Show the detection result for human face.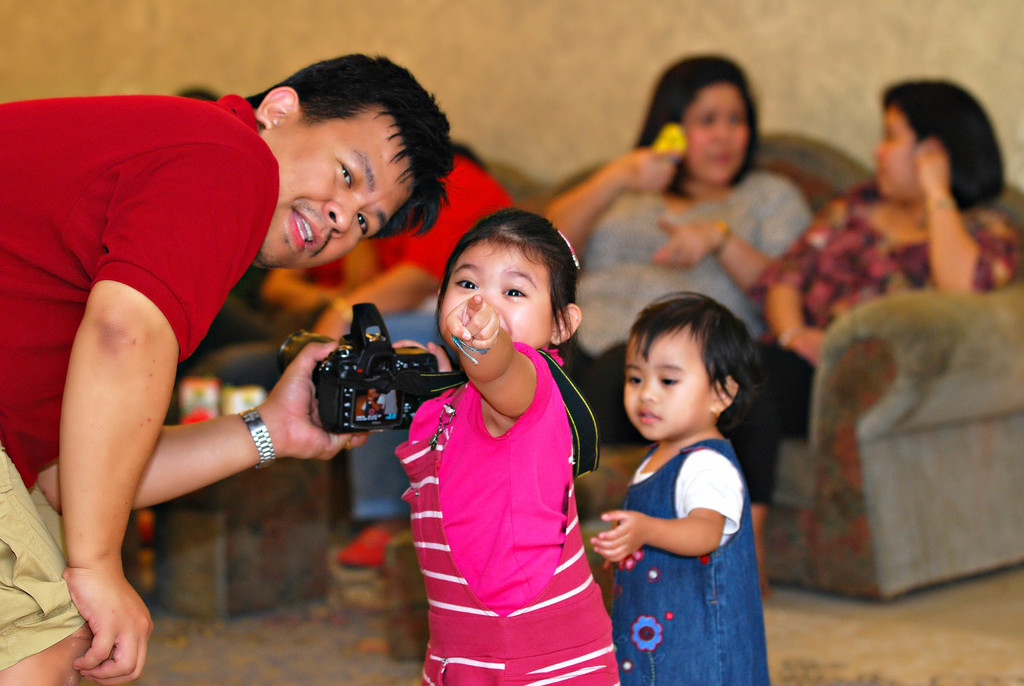
l=442, t=236, r=548, b=350.
